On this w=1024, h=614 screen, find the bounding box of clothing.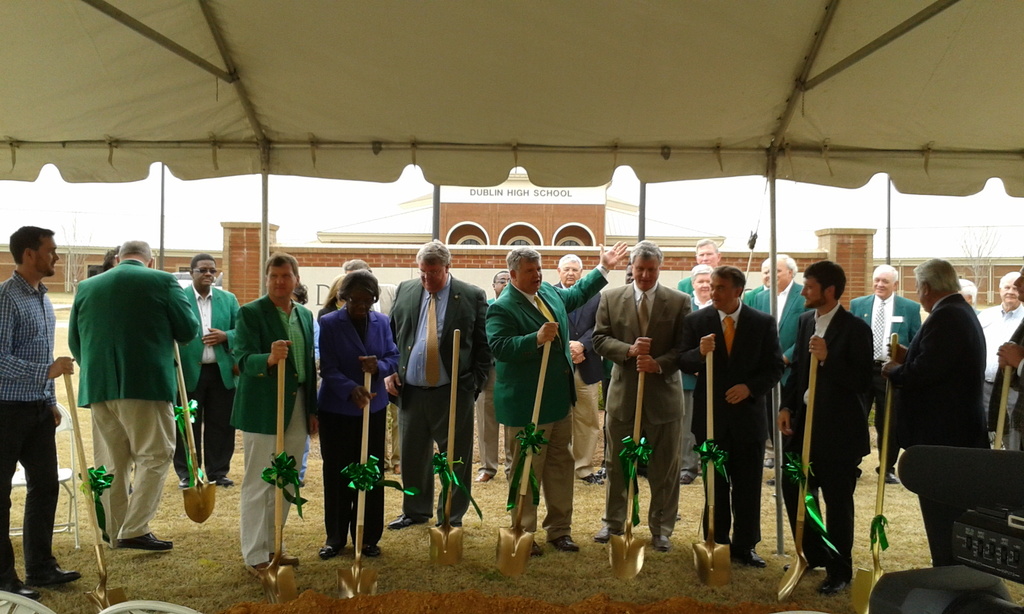
Bounding box: box=[317, 301, 404, 538].
